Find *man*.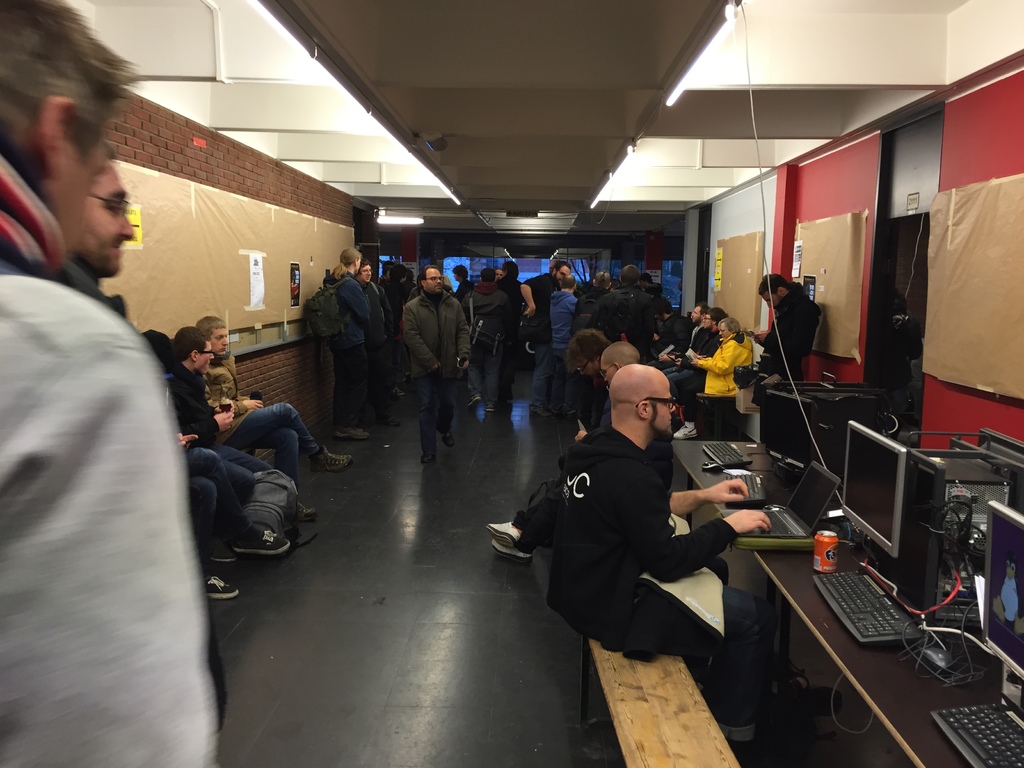
(left=456, top=269, right=508, bottom=430).
